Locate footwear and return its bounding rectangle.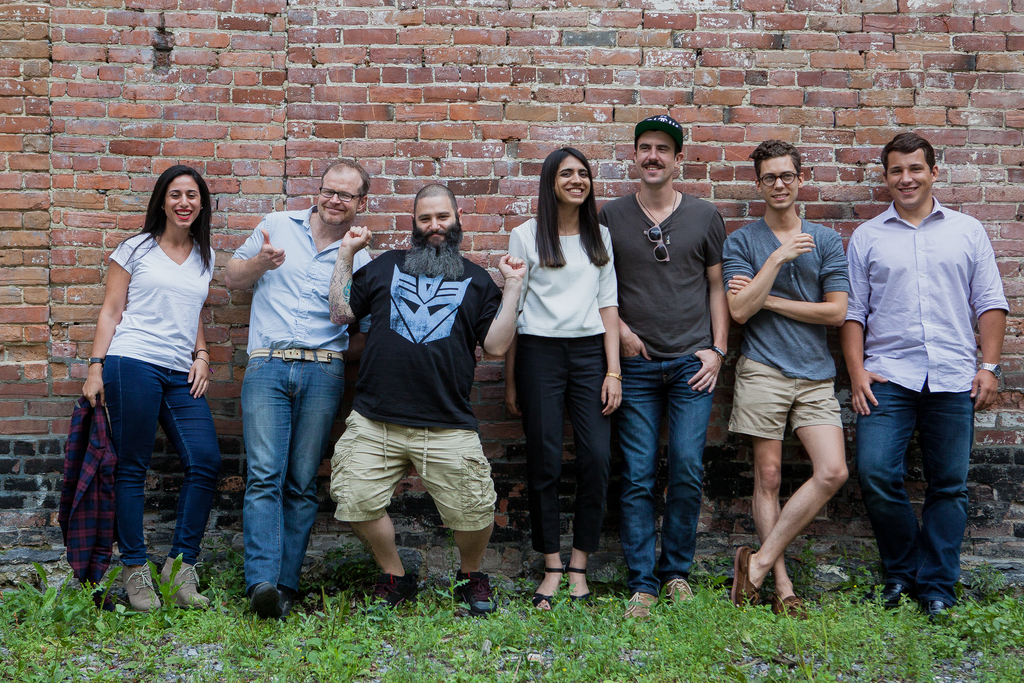
BBox(731, 547, 763, 609).
